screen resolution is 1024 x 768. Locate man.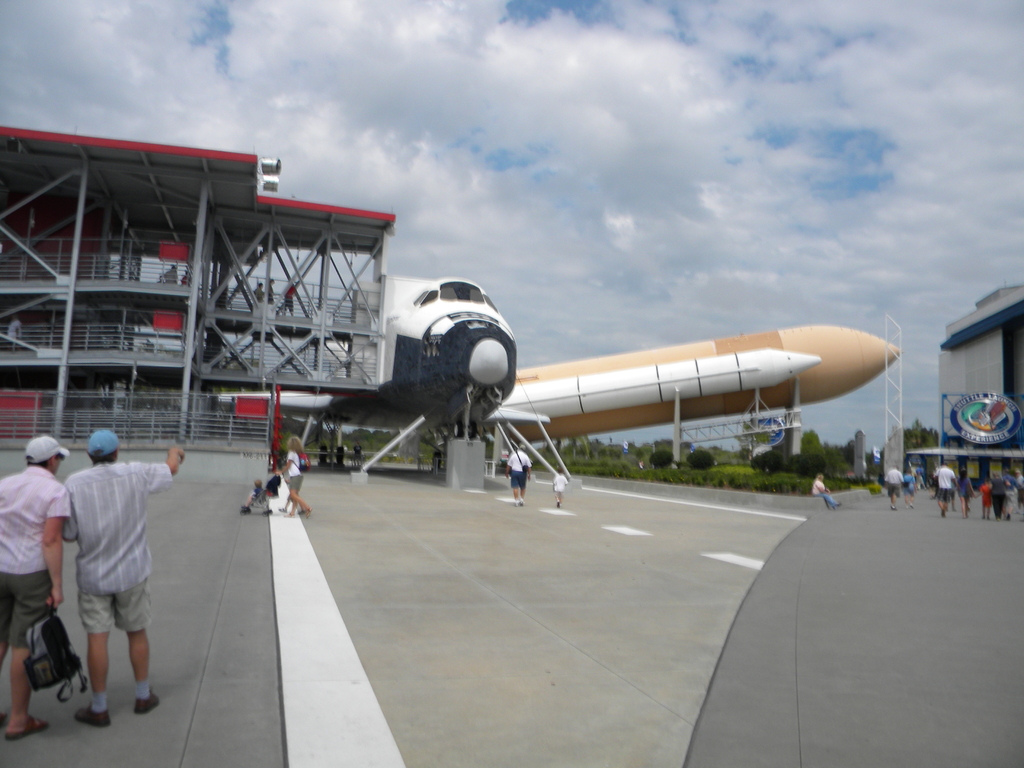
0/436/72/737.
